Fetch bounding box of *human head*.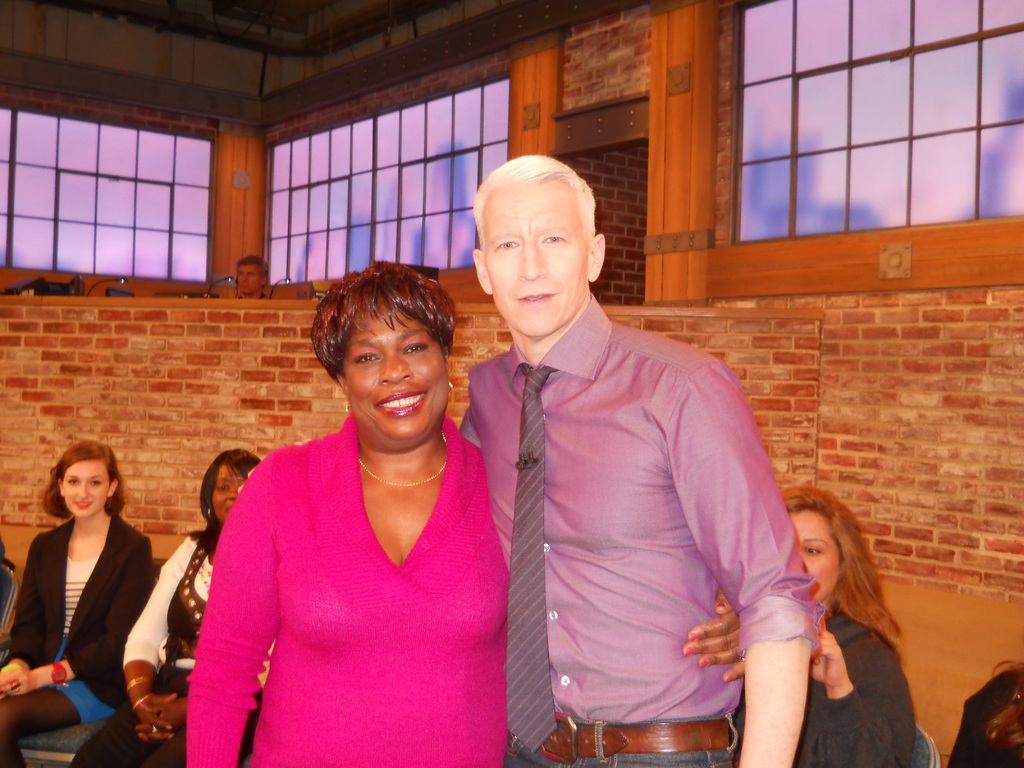
Bbox: crop(237, 254, 272, 295).
